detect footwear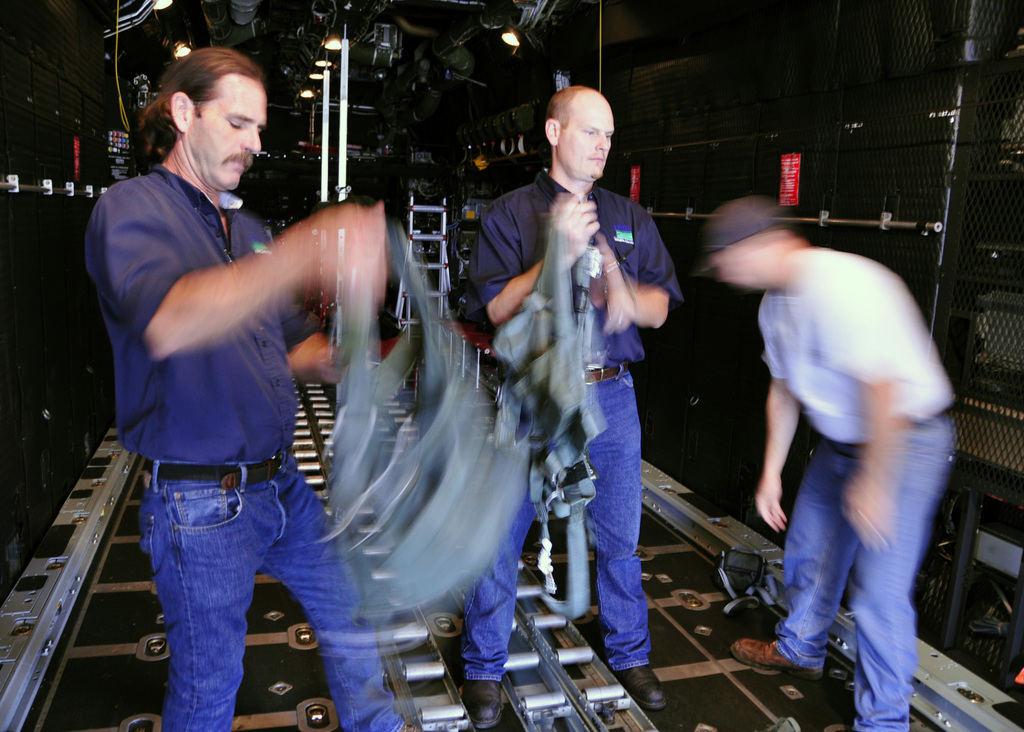
456/677/504/727
